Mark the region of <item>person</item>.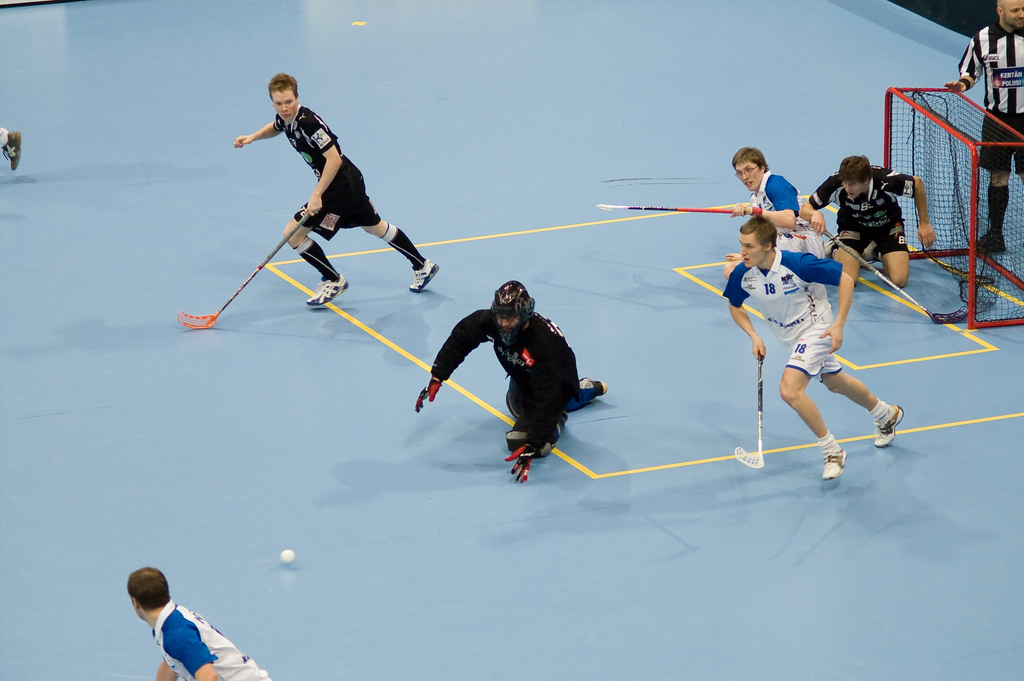
Region: <region>438, 267, 595, 500</region>.
